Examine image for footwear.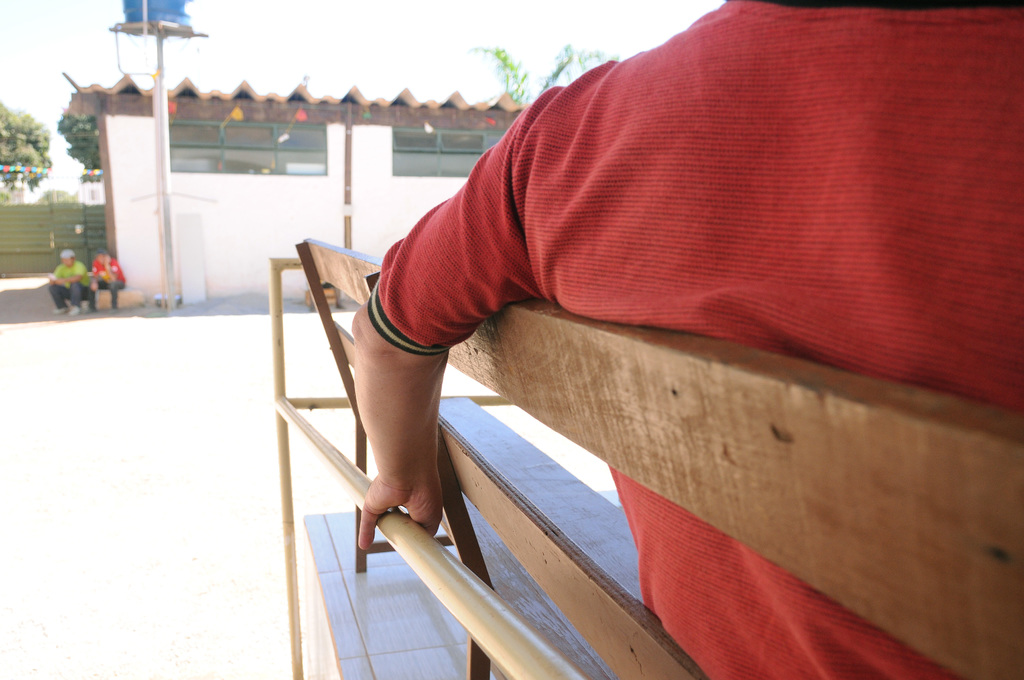
Examination result: (47, 305, 66, 311).
